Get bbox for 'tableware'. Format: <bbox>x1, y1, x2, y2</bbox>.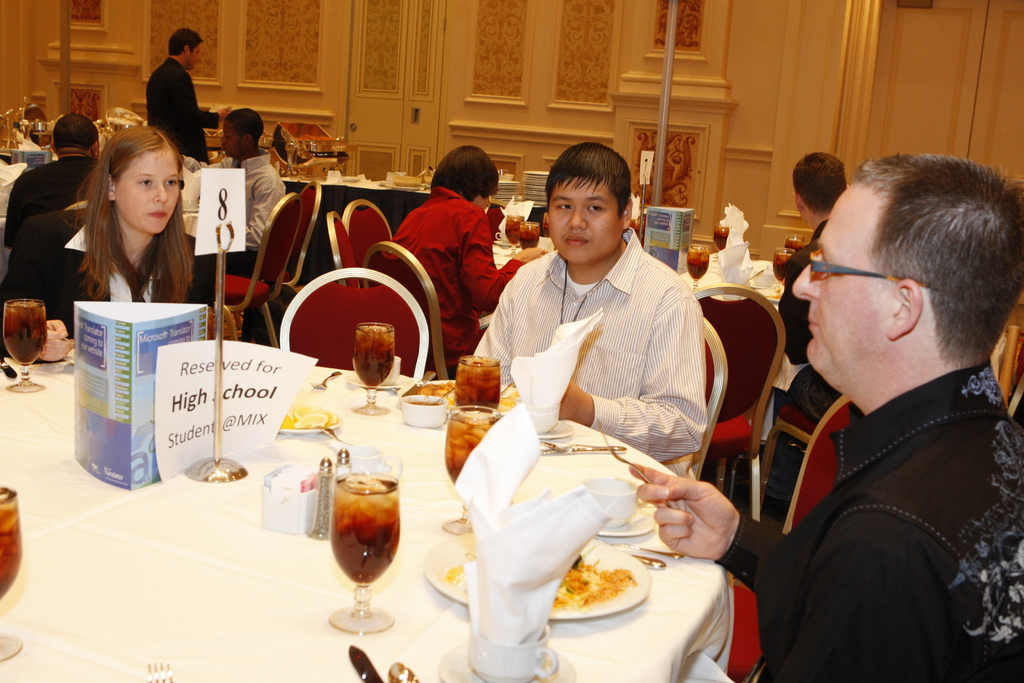
<bbox>534, 420, 575, 441</bbox>.
